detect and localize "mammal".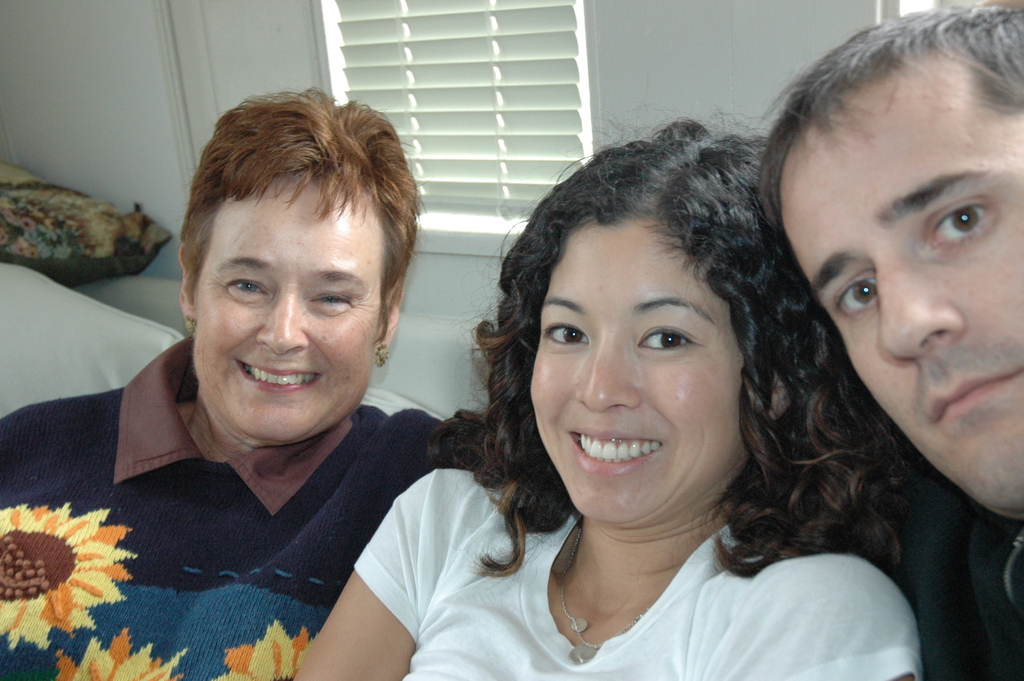
Localized at x1=746 y1=0 x2=1023 y2=680.
